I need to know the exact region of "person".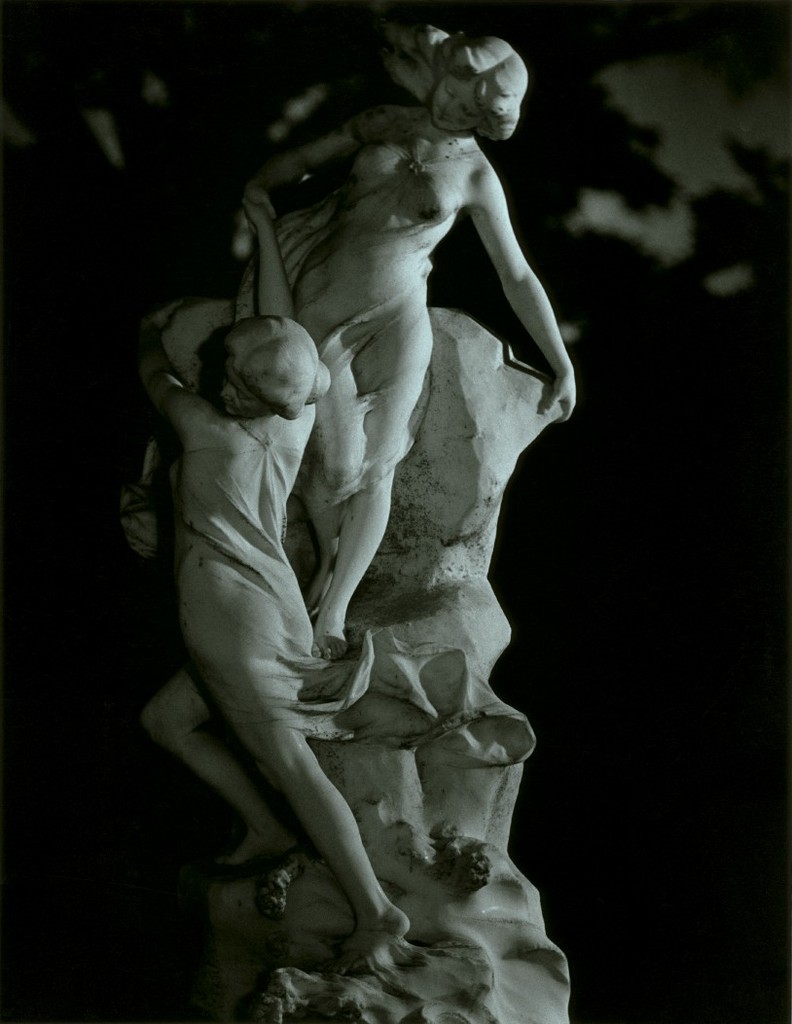
Region: detection(134, 194, 448, 978).
